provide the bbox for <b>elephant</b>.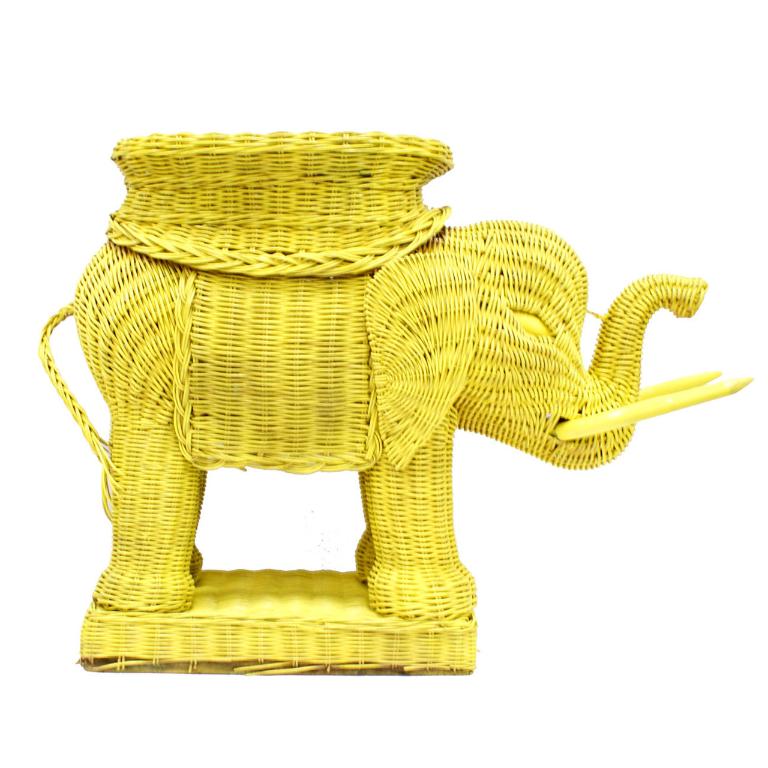
bbox=(31, 161, 753, 686).
